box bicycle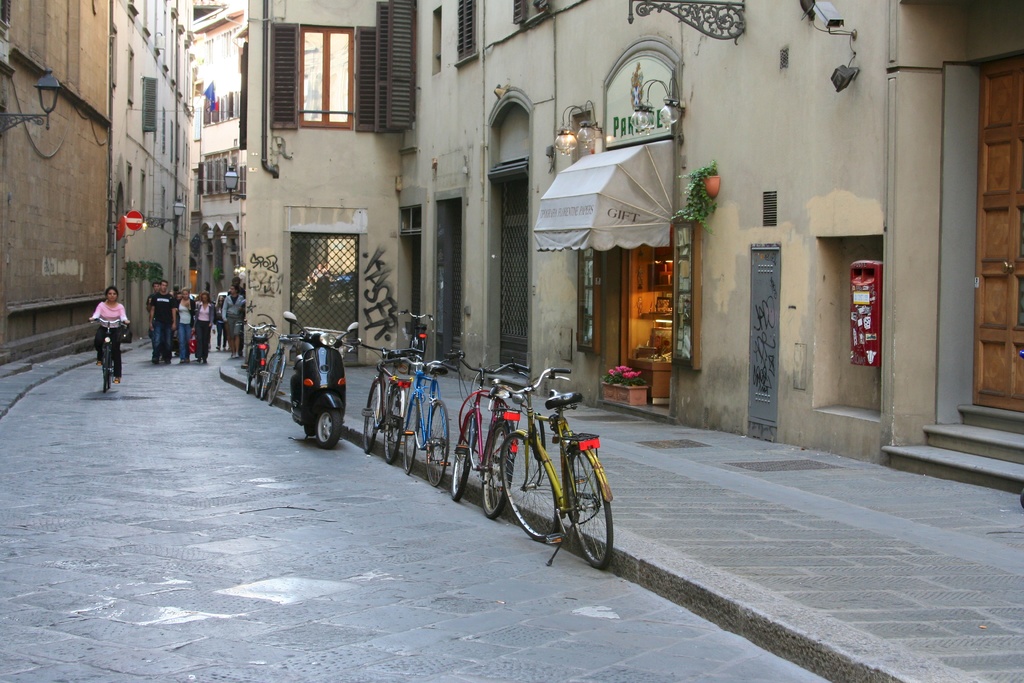
<region>349, 333, 428, 470</region>
